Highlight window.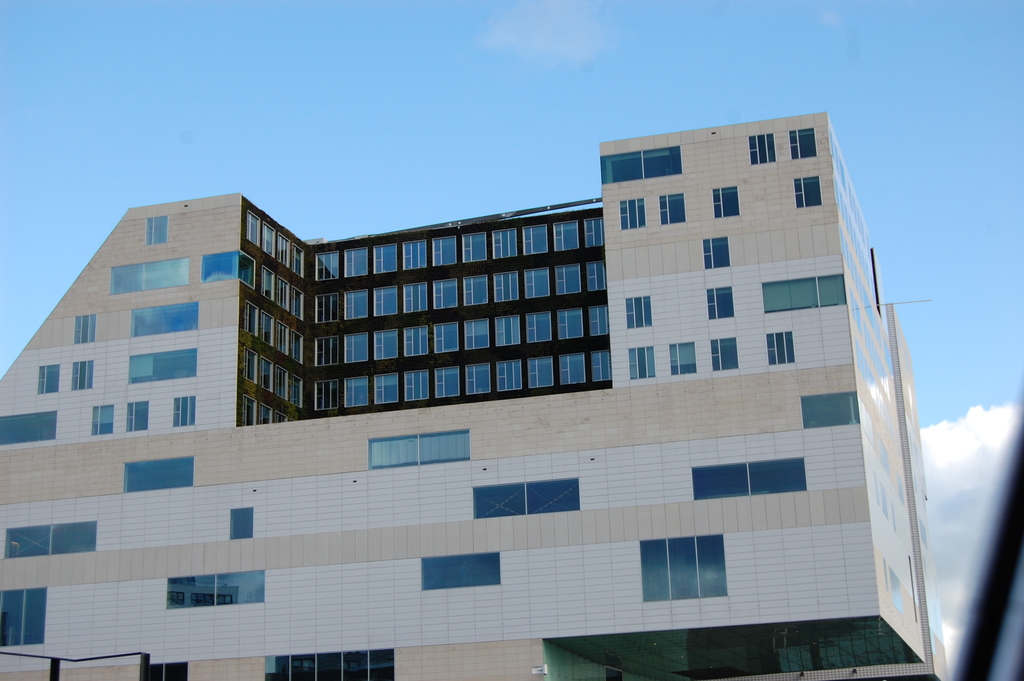
Highlighted region: {"x1": 692, "y1": 456, "x2": 808, "y2": 495}.
